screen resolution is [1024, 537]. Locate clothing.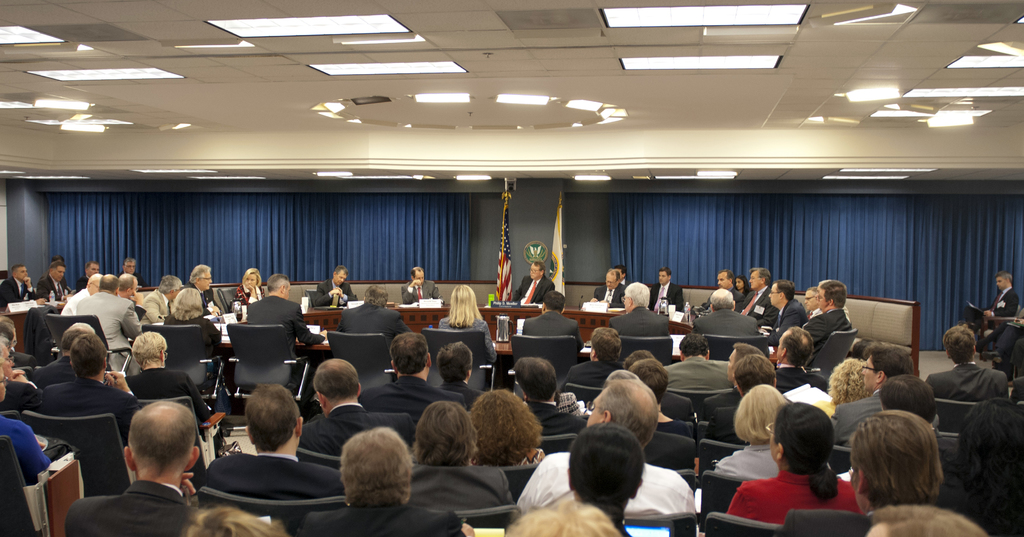
box(335, 302, 412, 336).
